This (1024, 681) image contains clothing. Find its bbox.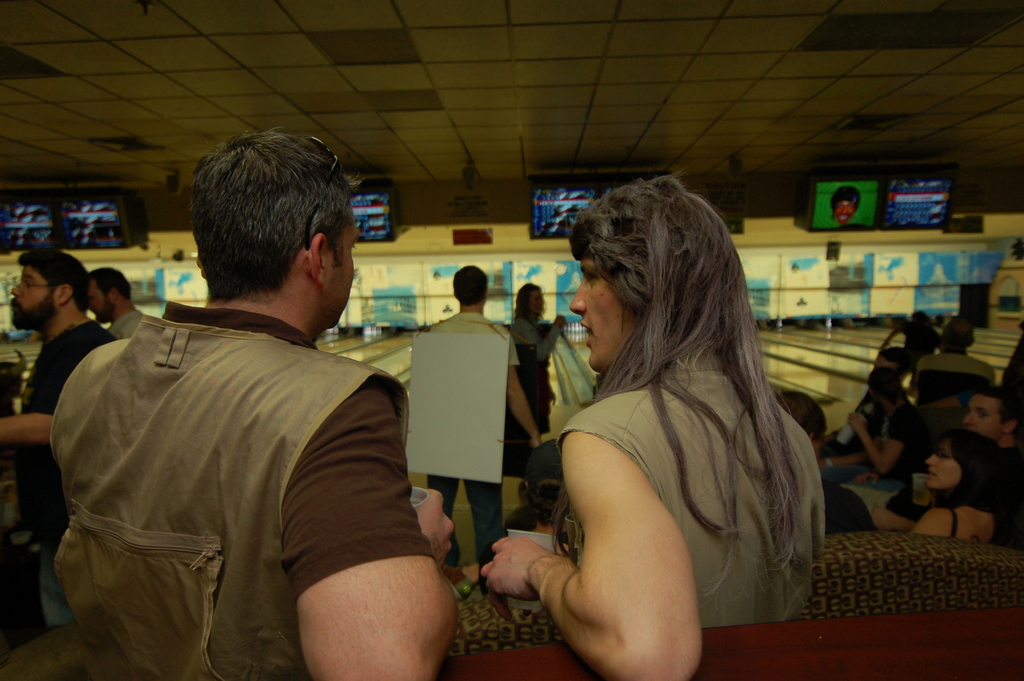
detection(47, 242, 449, 679).
